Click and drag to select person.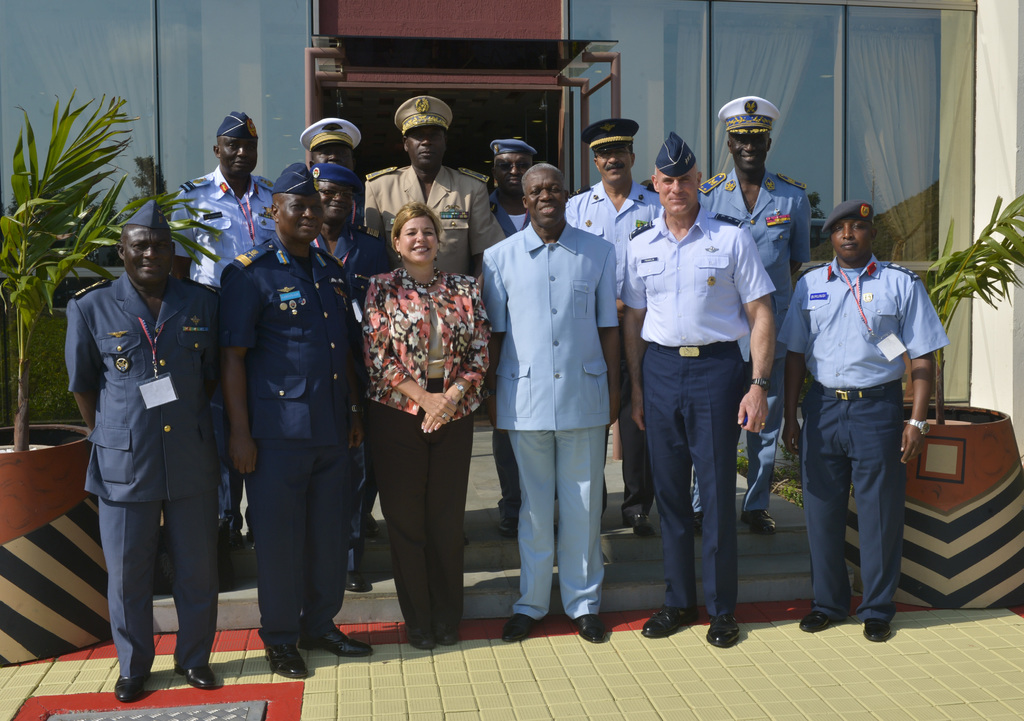
Selection: l=564, t=118, r=665, b=542.
